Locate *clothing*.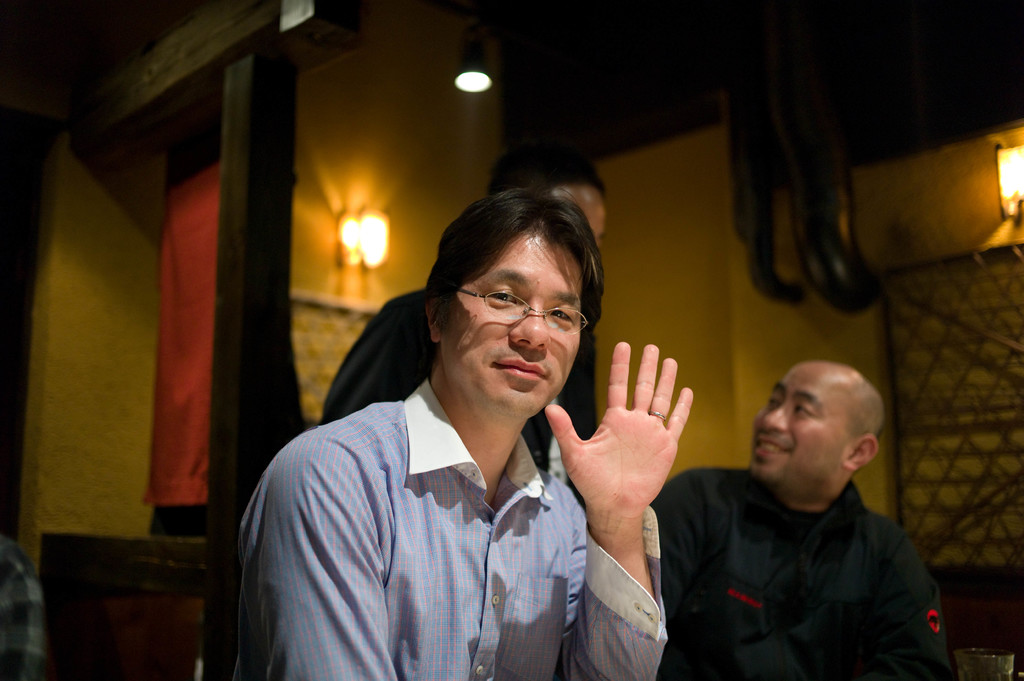
Bounding box: 646,459,956,679.
